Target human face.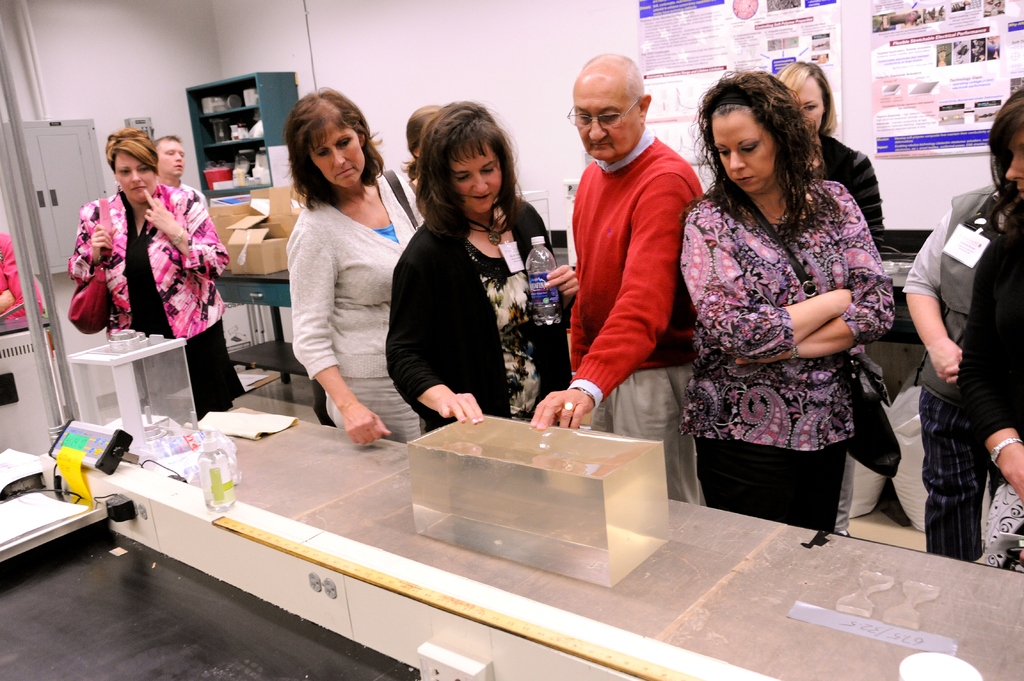
Target region: l=451, t=137, r=506, b=208.
